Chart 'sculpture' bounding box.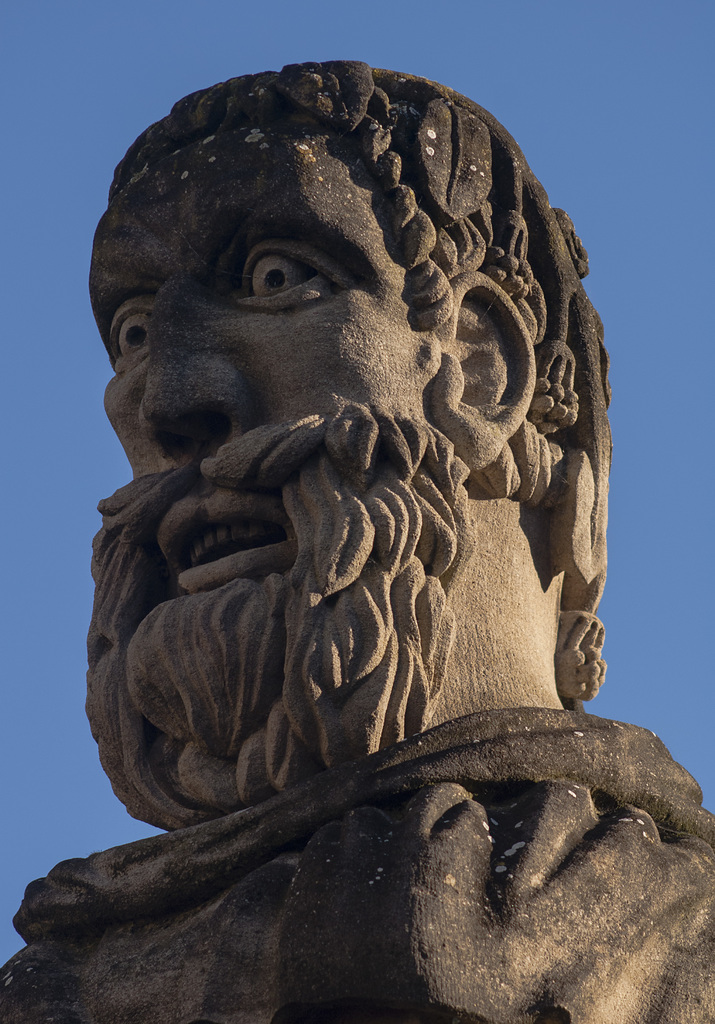
Charted: x1=0 y1=57 x2=714 y2=1023.
